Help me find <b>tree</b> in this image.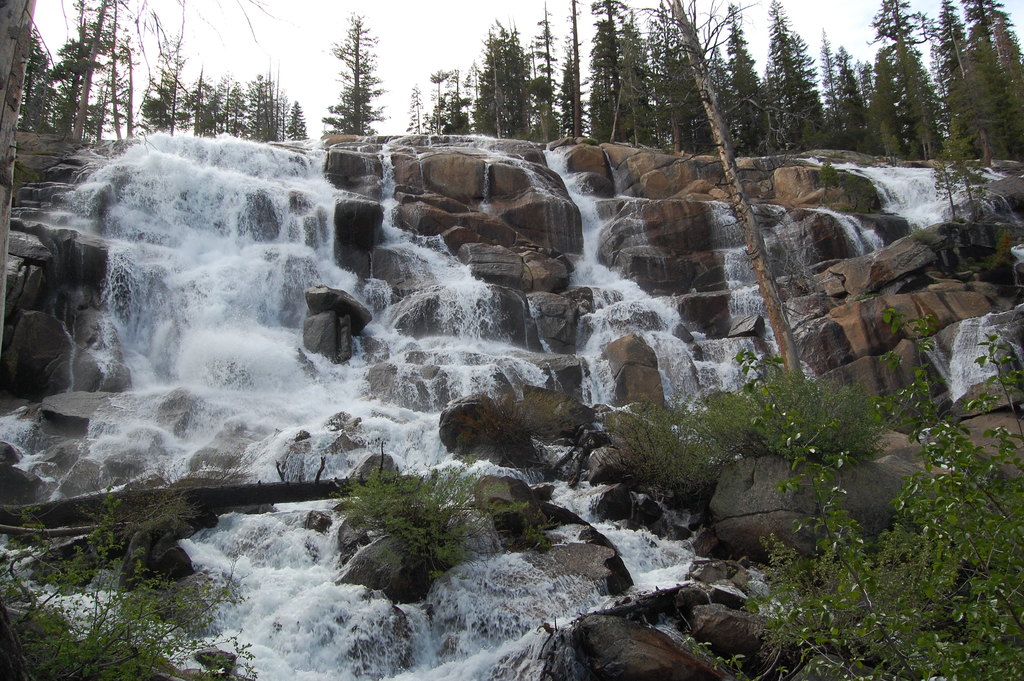
Found it: bbox(723, 0, 762, 140).
